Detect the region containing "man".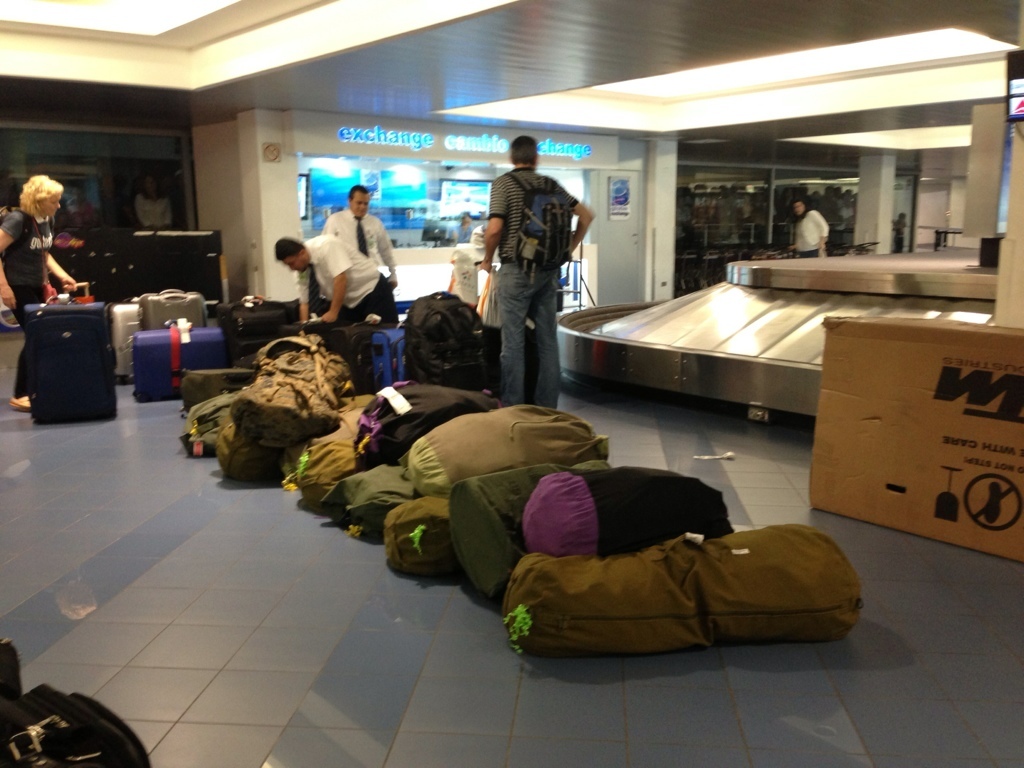
<bbox>280, 230, 392, 347</bbox>.
